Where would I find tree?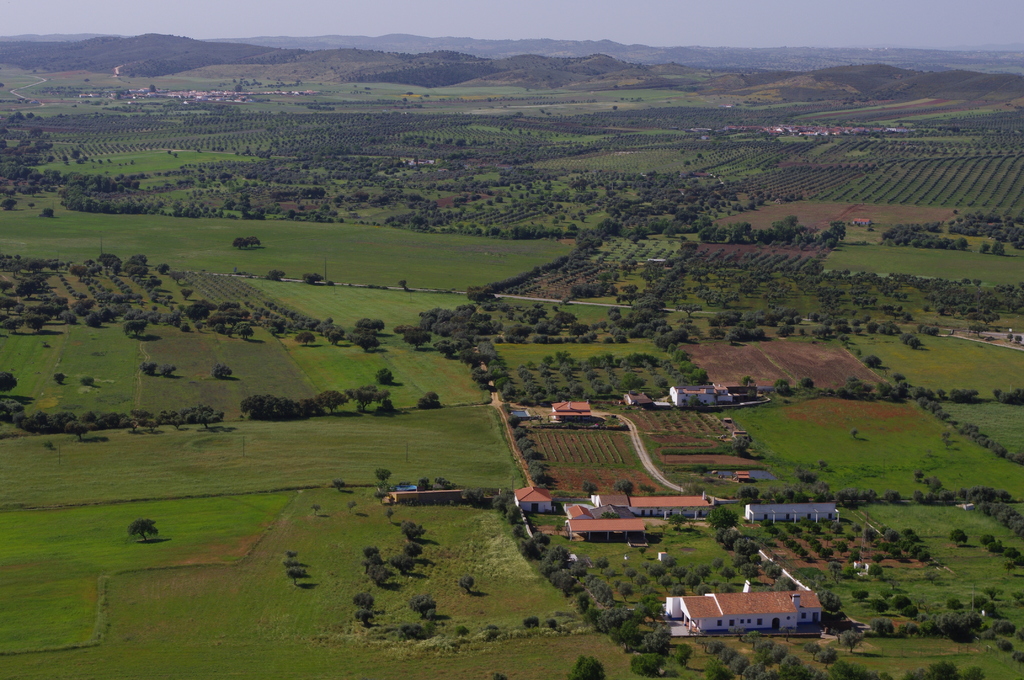
At locate(697, 565, 710, 584).
